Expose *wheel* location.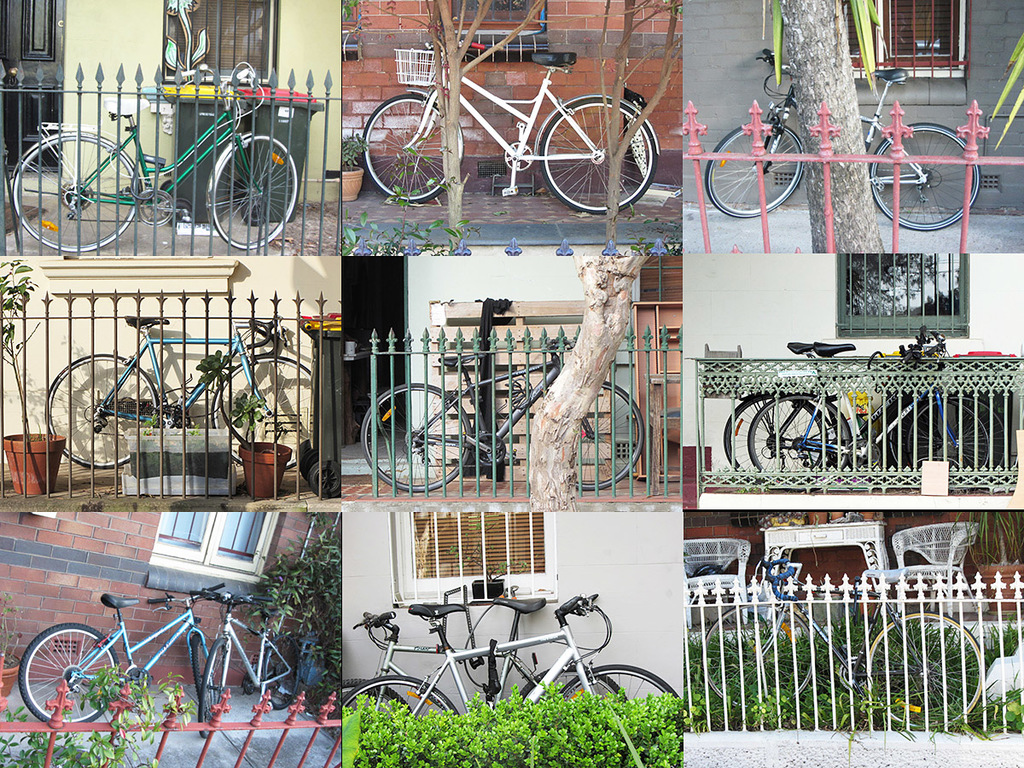
Exposed at crop(192, 634, 211, 717).
